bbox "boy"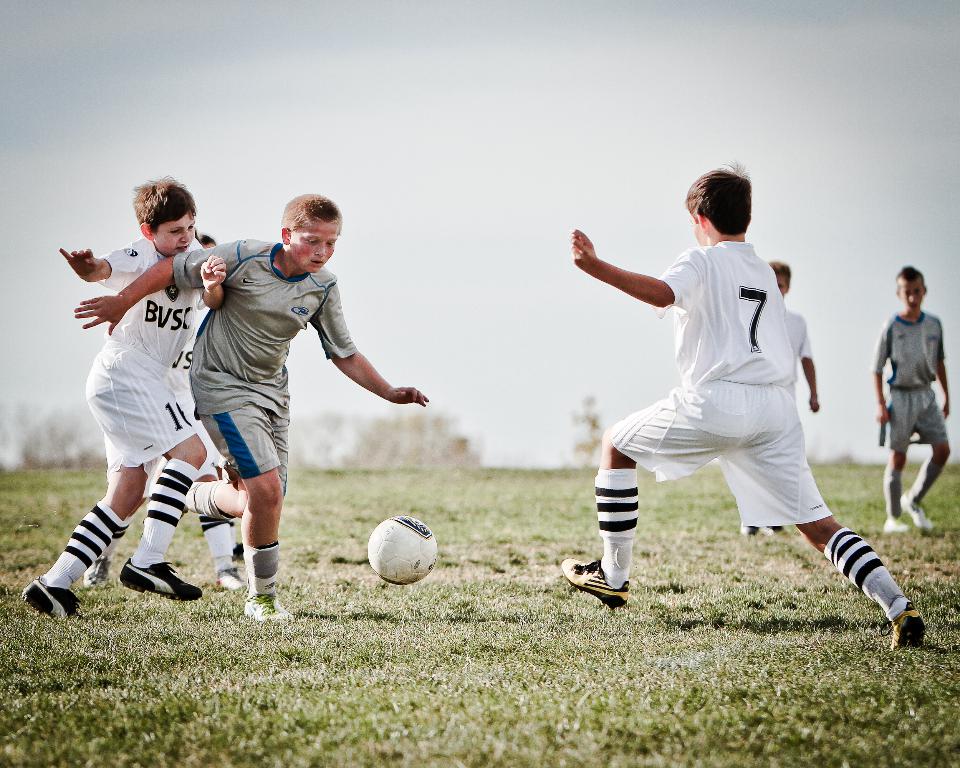
select_region(137, 227, 262, 591)
